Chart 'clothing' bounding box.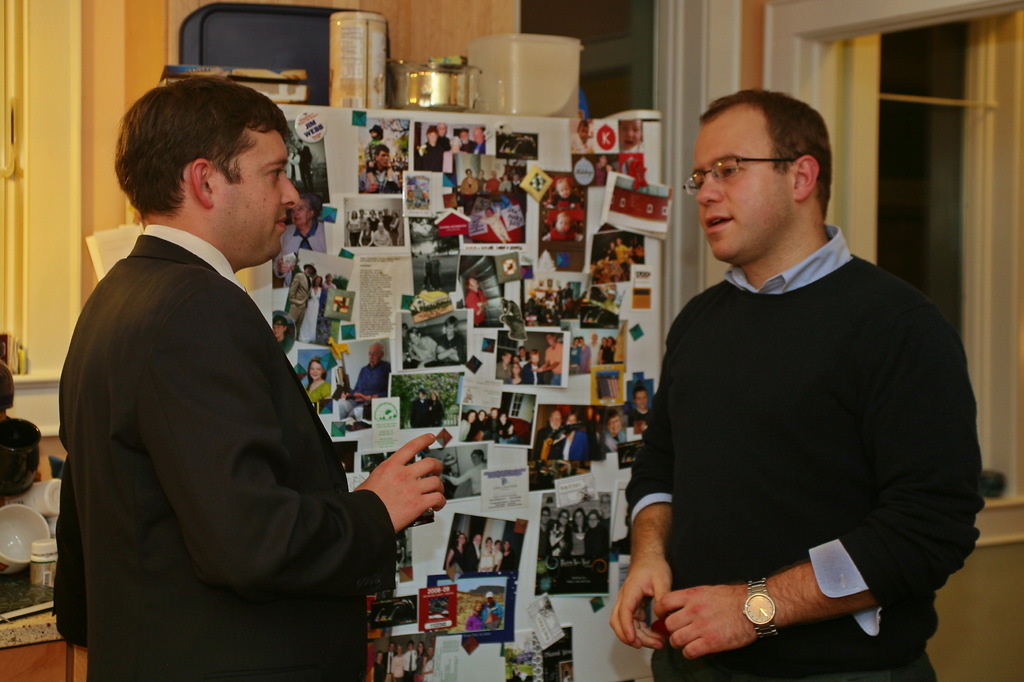
Charted: left=570, top=345, right=579, bottom=373.
